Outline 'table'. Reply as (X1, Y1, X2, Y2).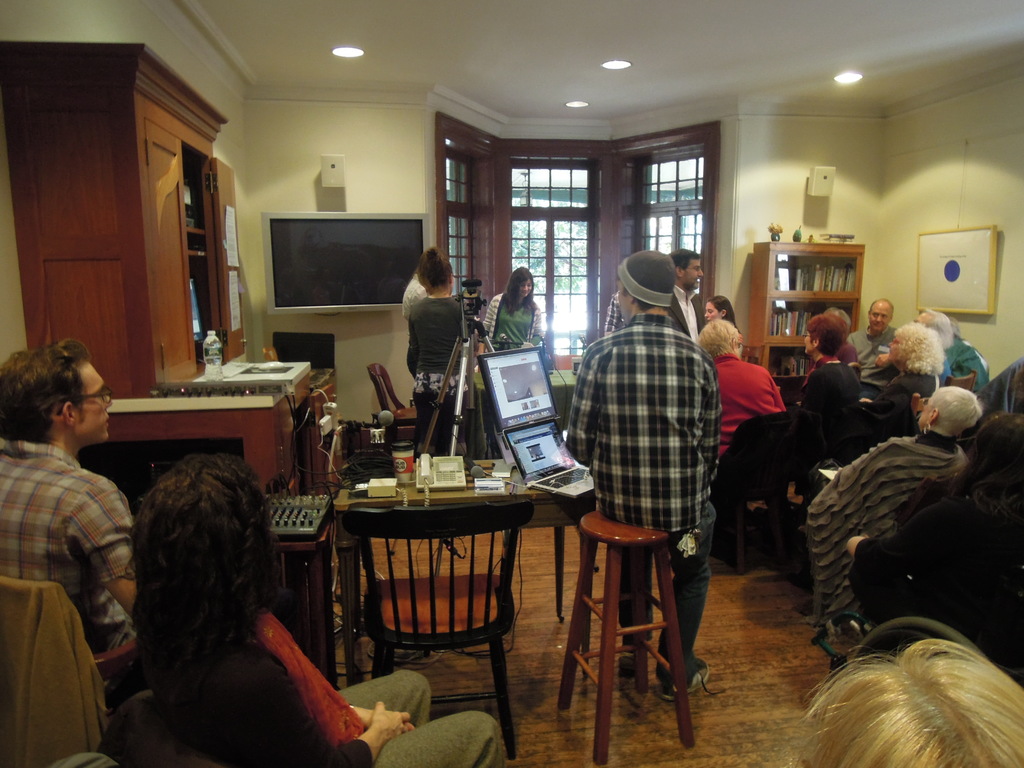
(320, 486, 548, 687).
